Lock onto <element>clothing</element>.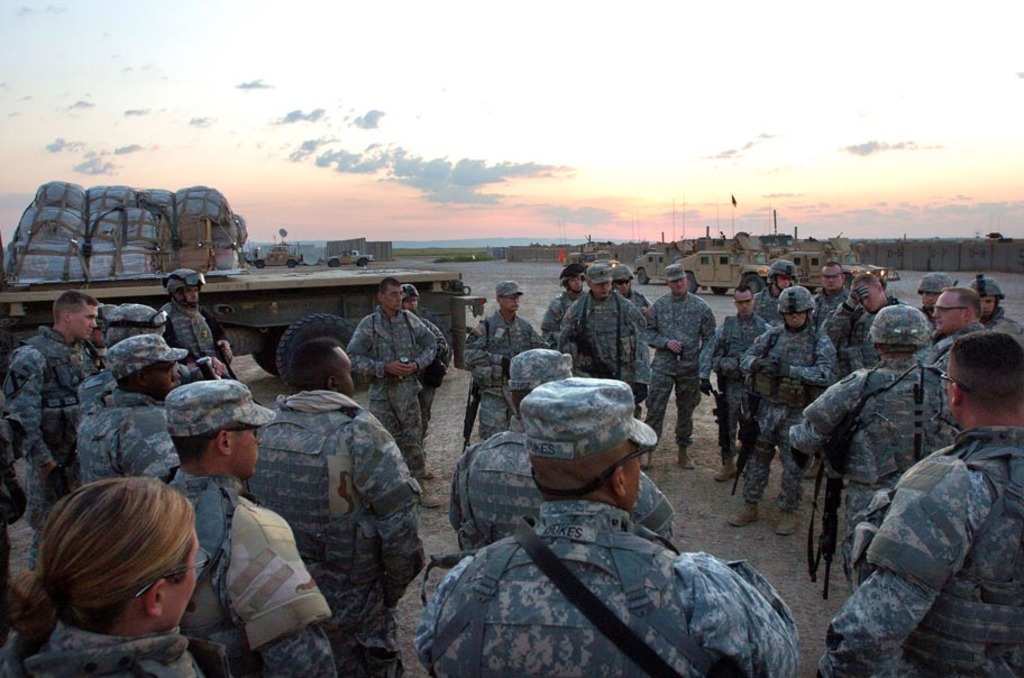
Locked: 0:620:199:677.
